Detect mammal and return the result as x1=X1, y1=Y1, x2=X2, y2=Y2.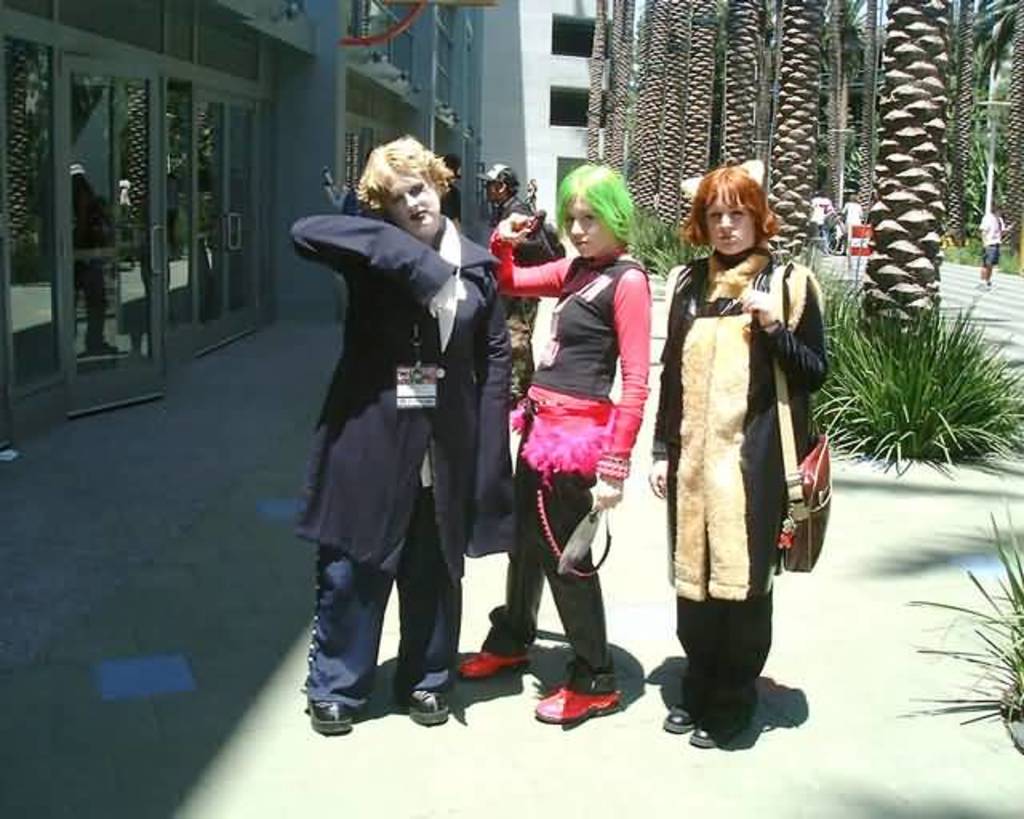
x1=490, y1=162, x2=546, y2=405.
